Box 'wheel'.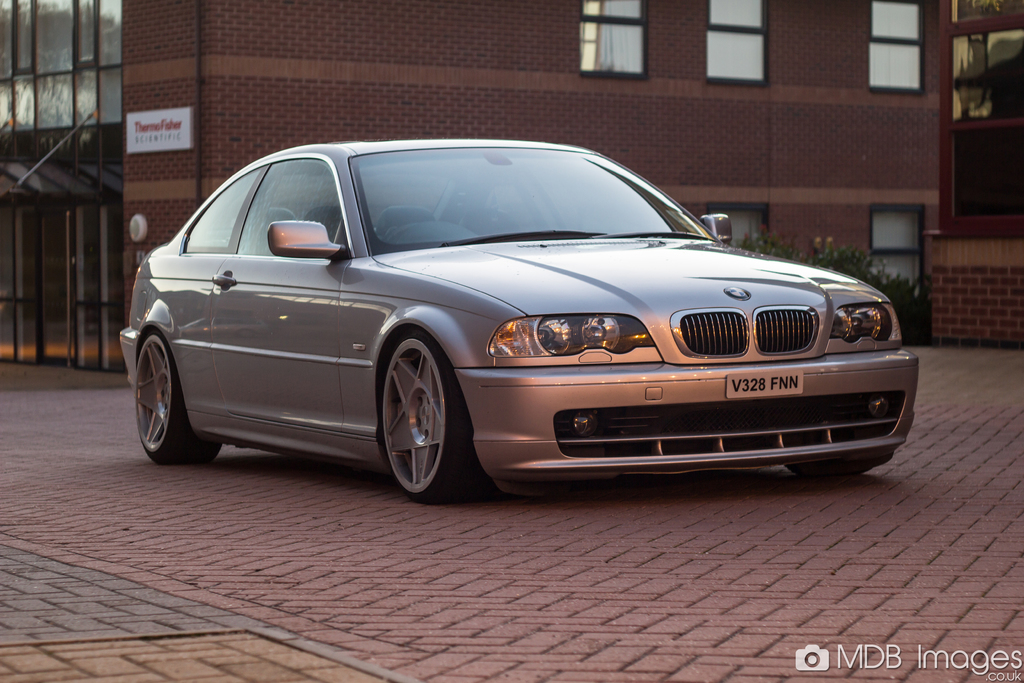
375/345/453/505.
